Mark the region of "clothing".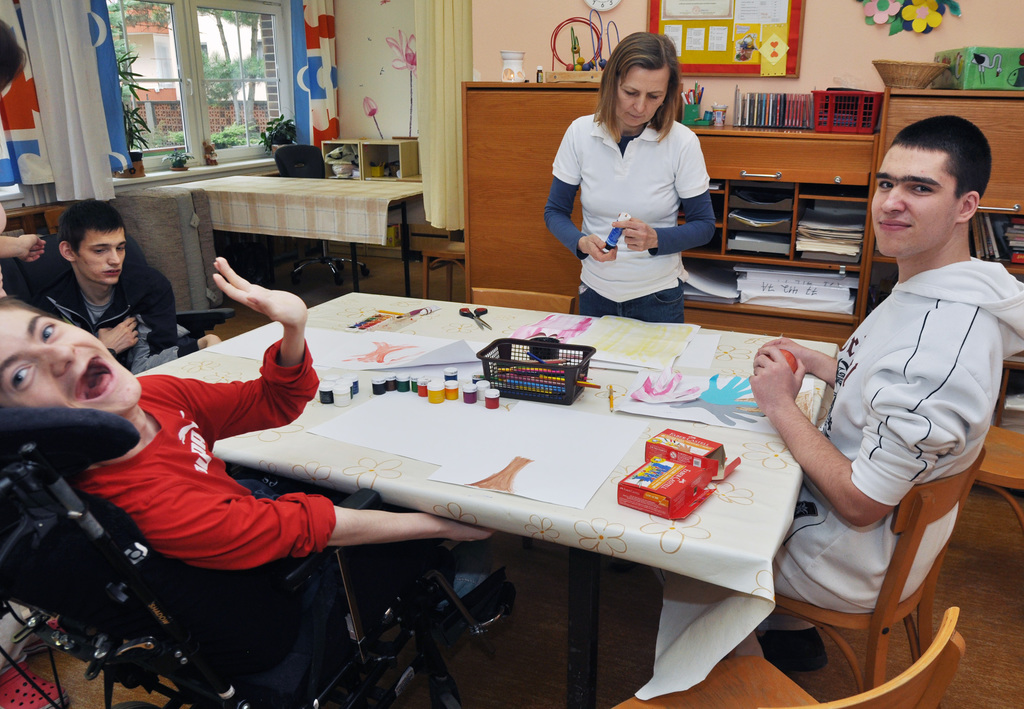
Region: box=[766, 254, 1023, 633].
